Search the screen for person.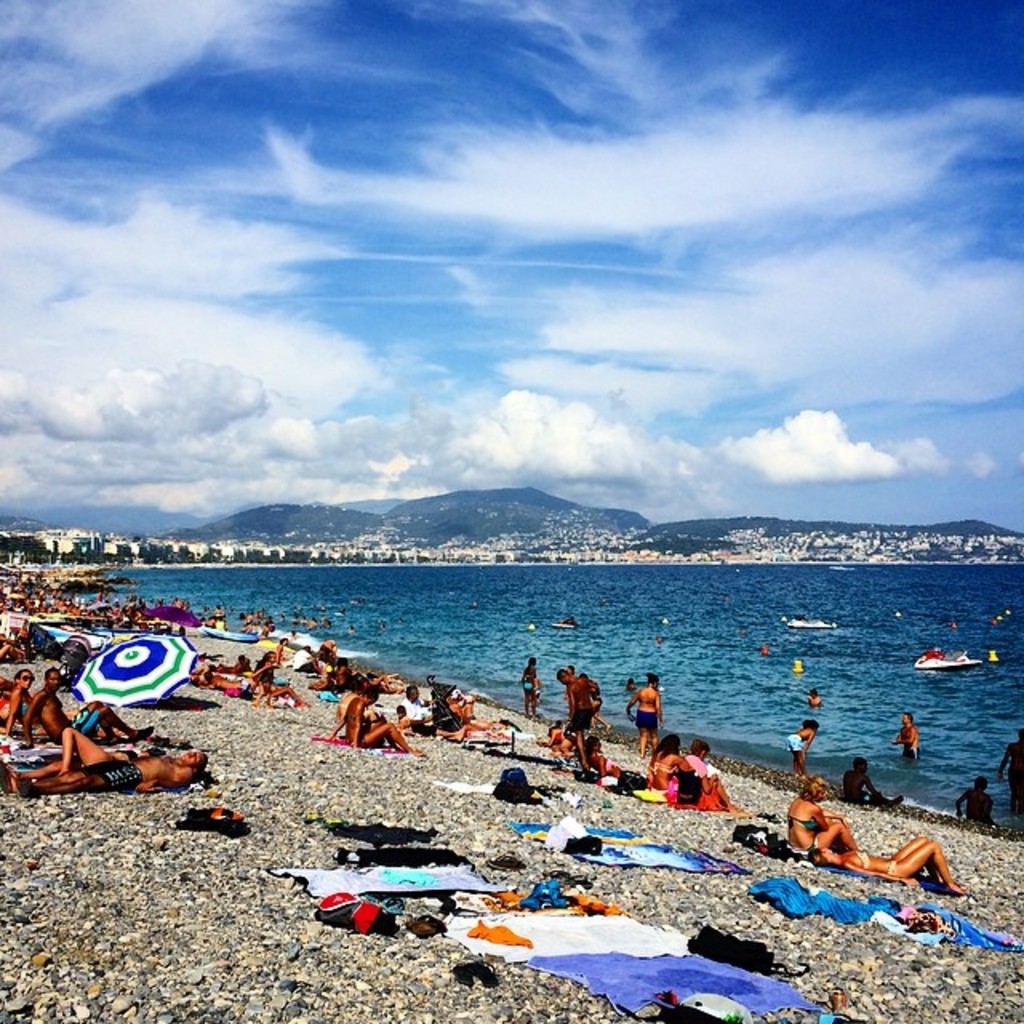
Found at (x1=782, y1=774, x2=856, y2=861).
